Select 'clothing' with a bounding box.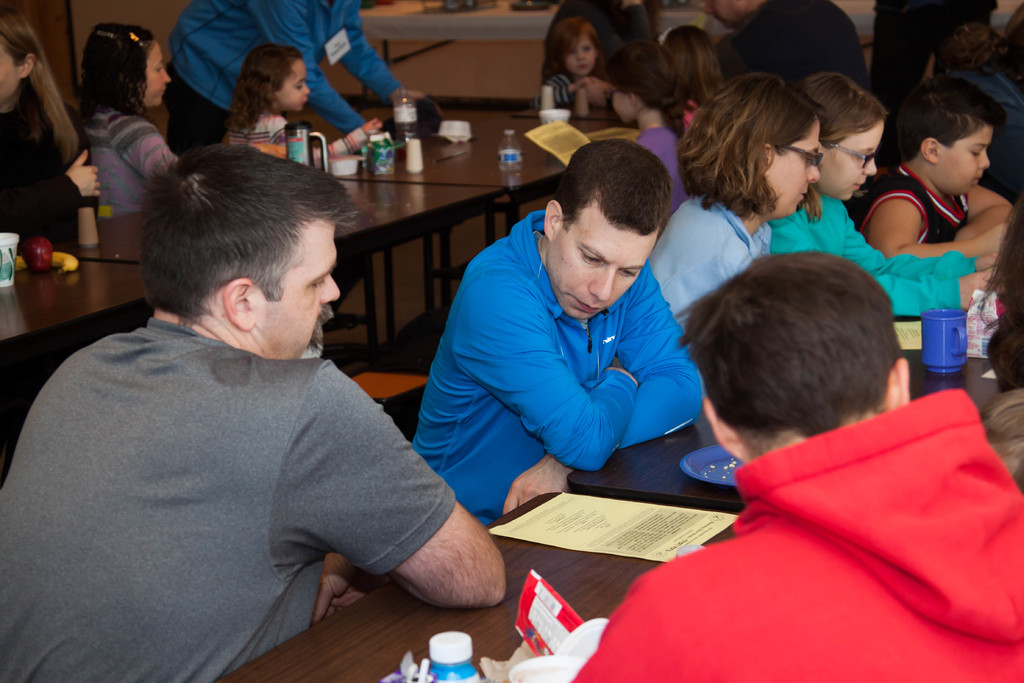
(163, 5, 404, 151).
